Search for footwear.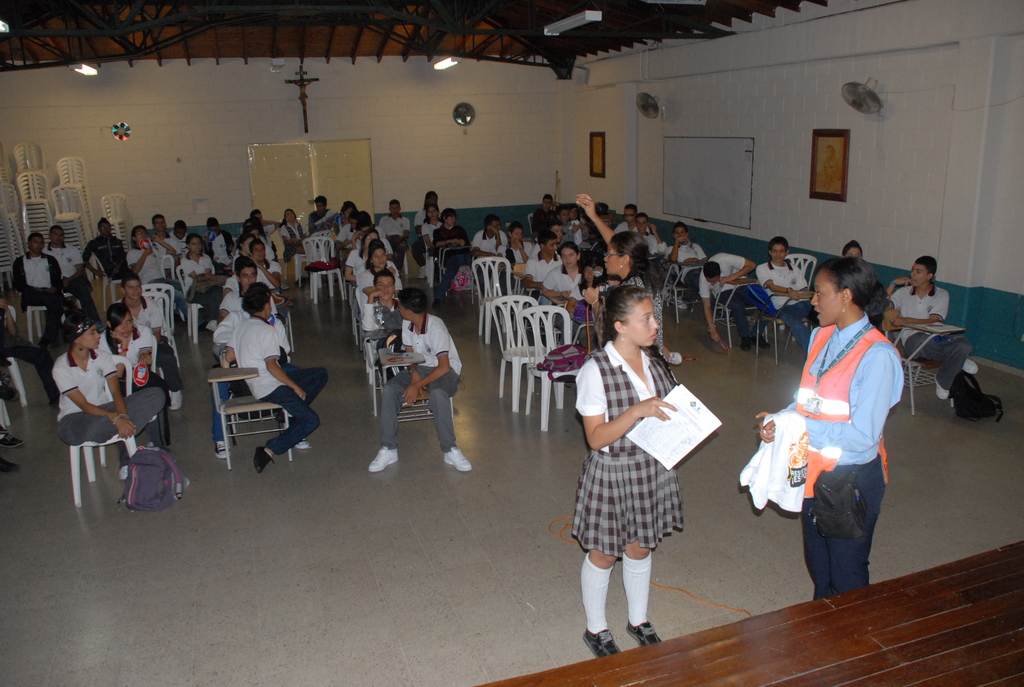
Found at (left=367, top=445, right=400, bottom=470).
